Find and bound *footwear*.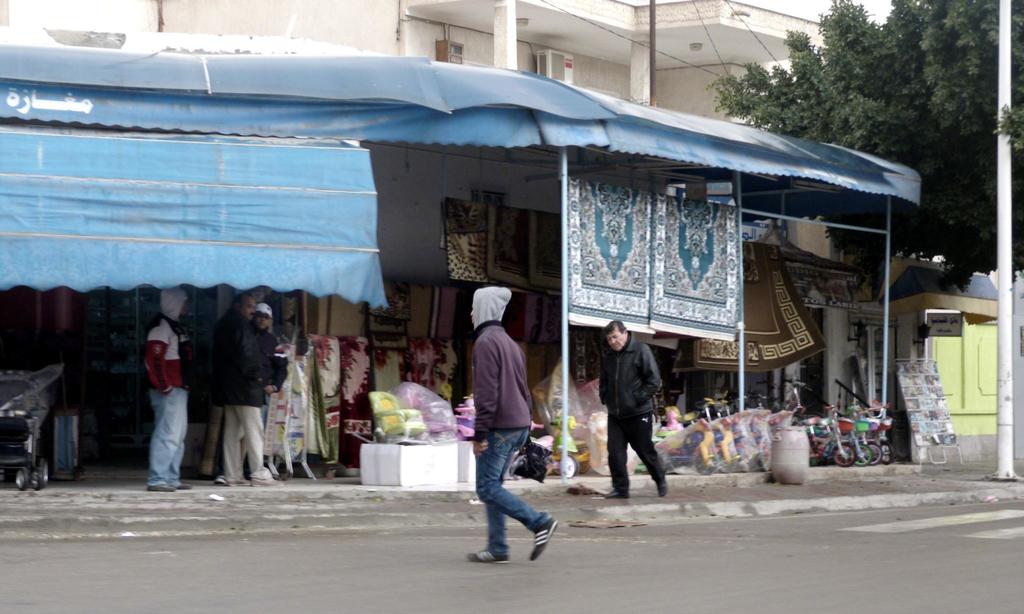
Bound: bbox=(531, 517, 561, 558).
